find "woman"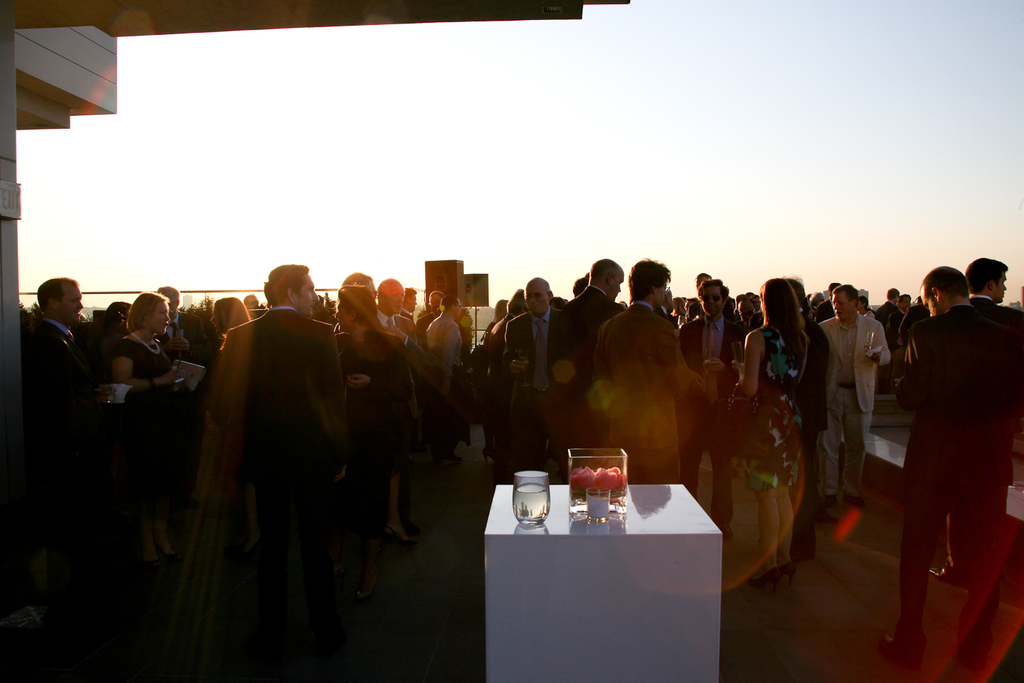
114, 285, 183, 569
